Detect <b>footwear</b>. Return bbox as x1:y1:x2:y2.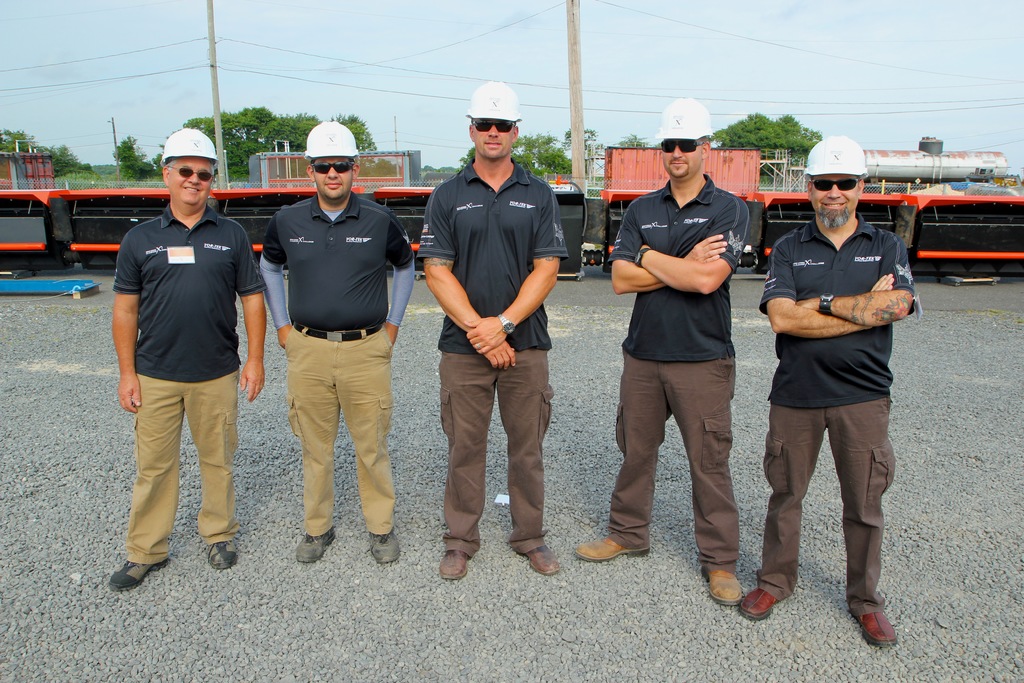
523:544:565:578.
